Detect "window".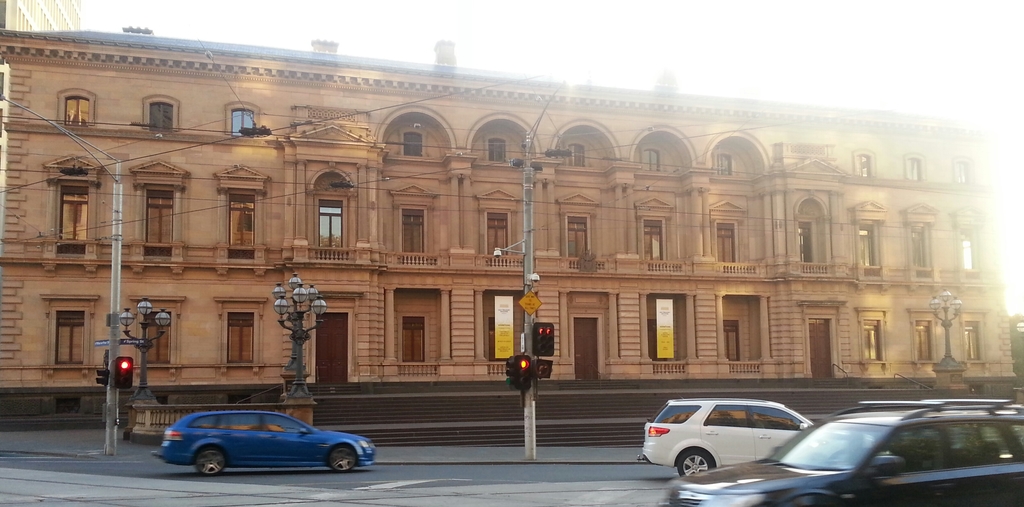
Detected at region(858, 156, 870, 175).
